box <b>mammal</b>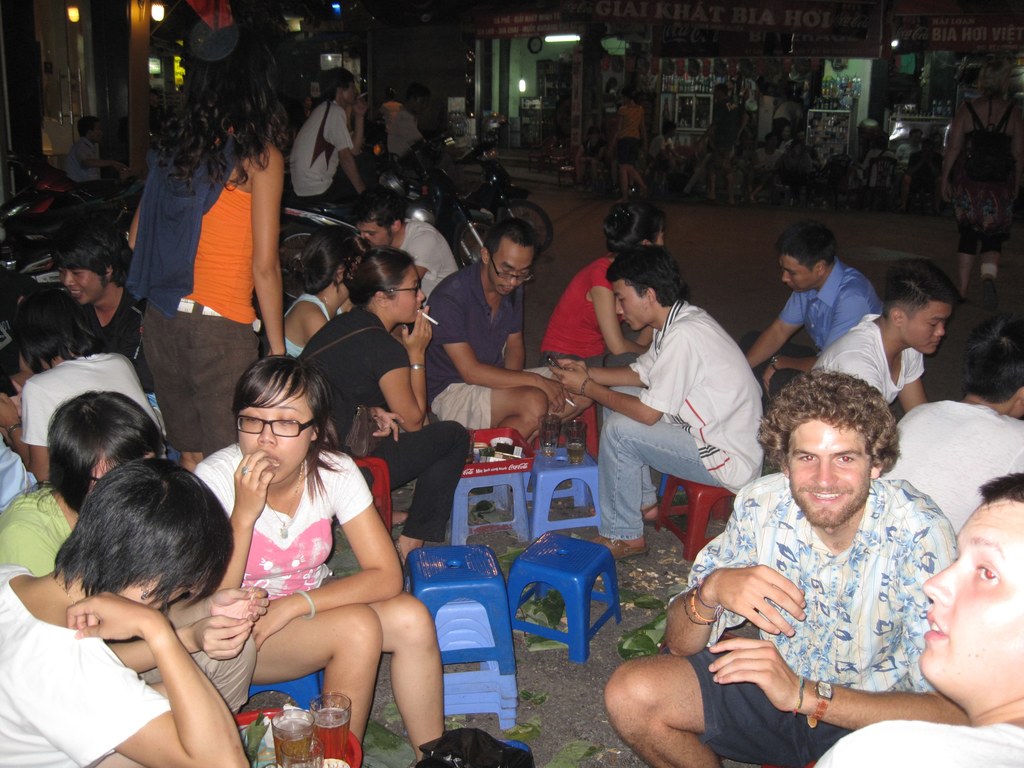
region(882, 299, 1023, 530)
